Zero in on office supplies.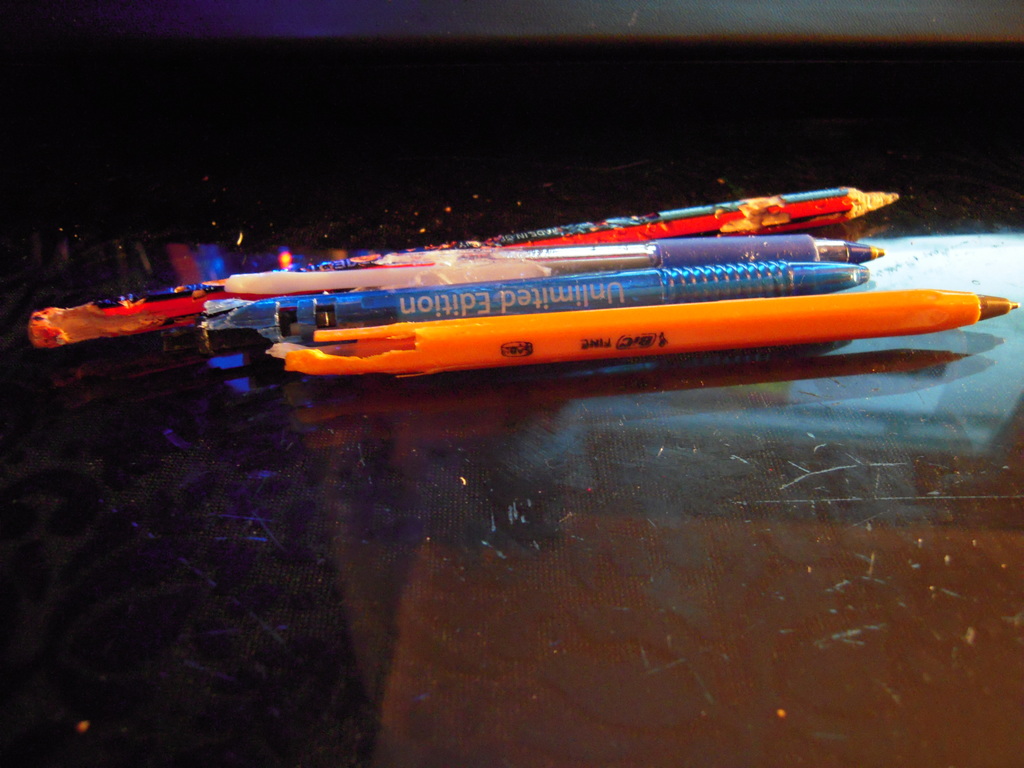
Zeroed in: [x1=31, y1=180, x2=904, y2=347].
